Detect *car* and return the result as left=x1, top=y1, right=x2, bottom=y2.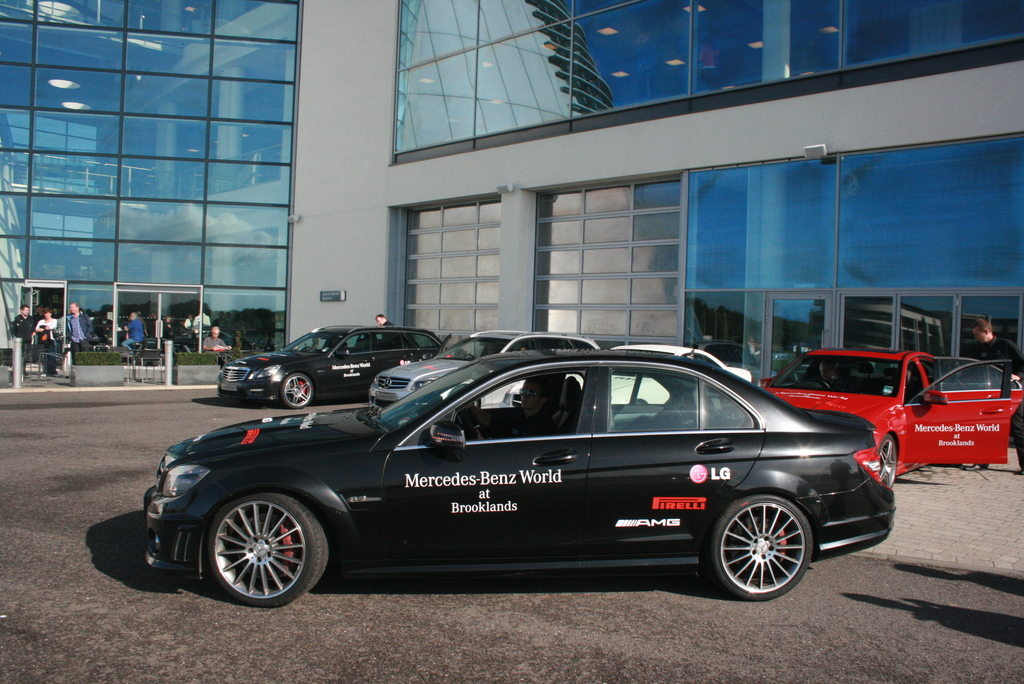
left=138, top=343, right=897, bottom=608.
